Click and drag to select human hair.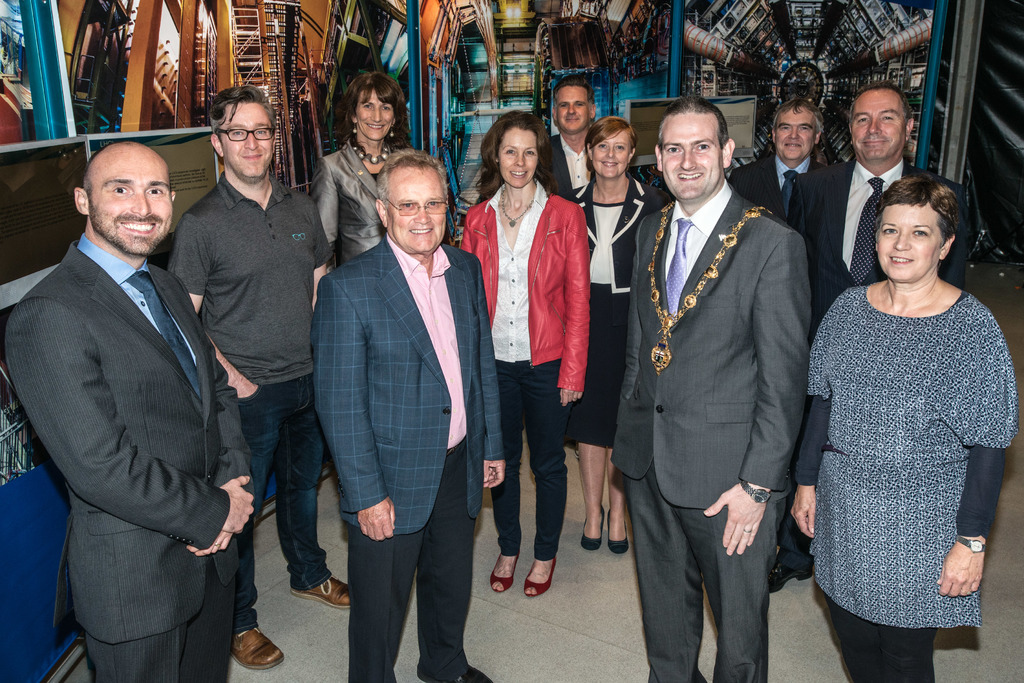
Selection: {"left": 203, "top": 82, "right": 275, "bottom": 163}.
